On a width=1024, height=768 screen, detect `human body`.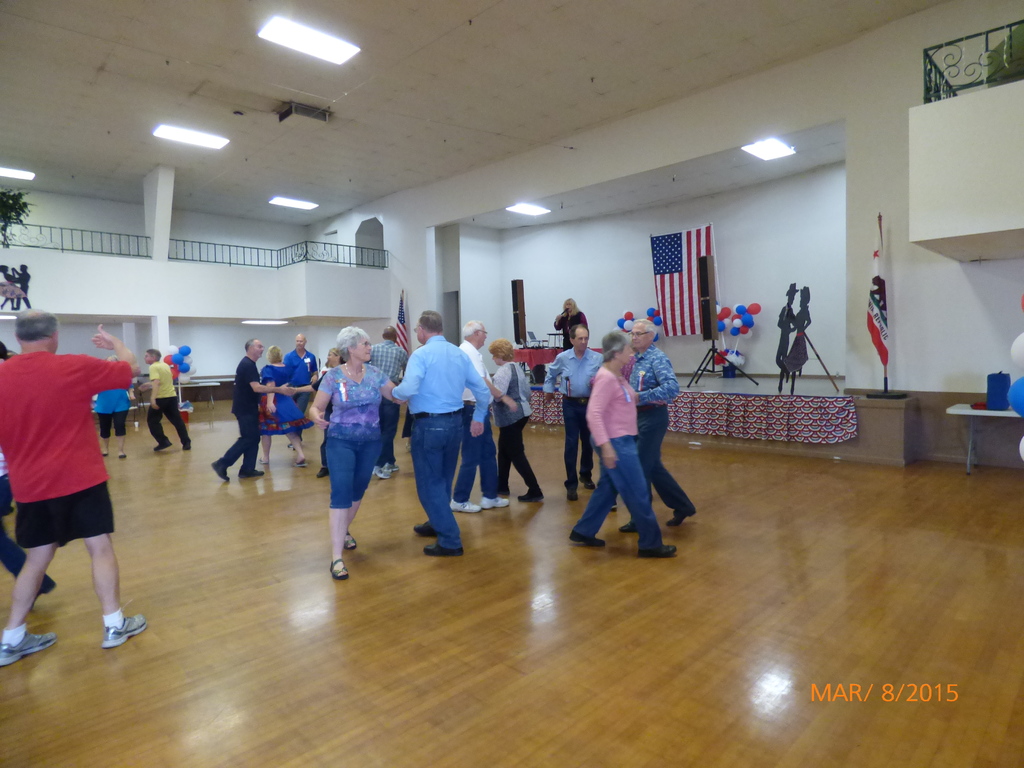
0, 326, 146, 671.
